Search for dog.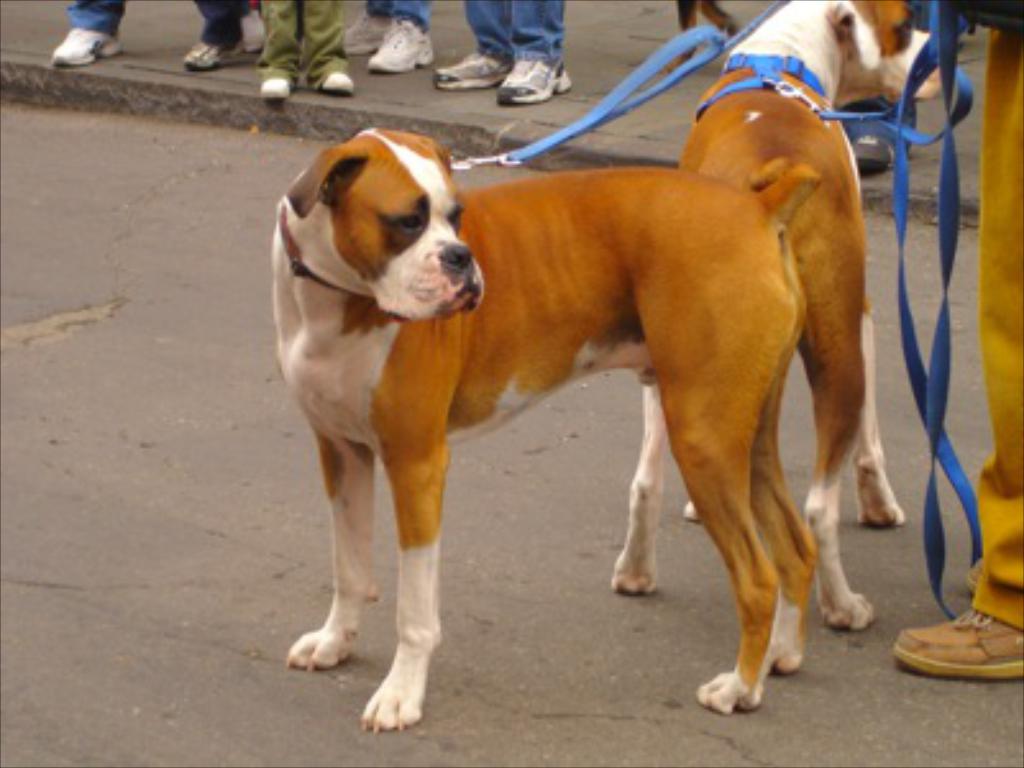
Found at Rect(289, 128, 817, 732).
